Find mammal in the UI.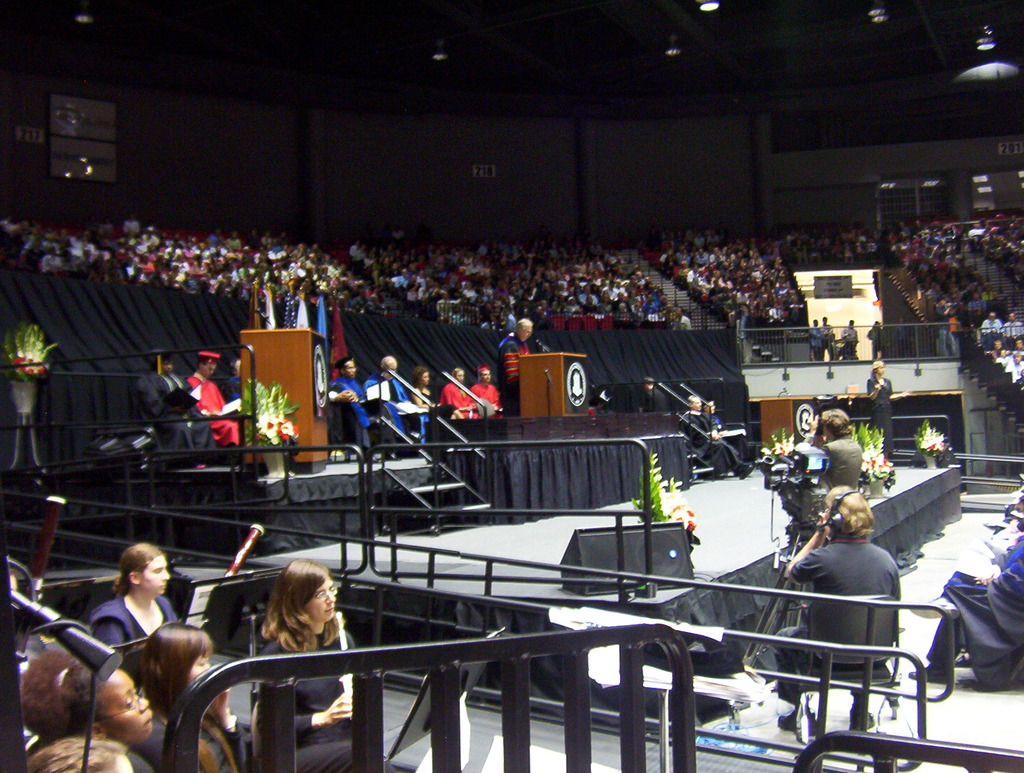
UI element at 319 354 406 452.
